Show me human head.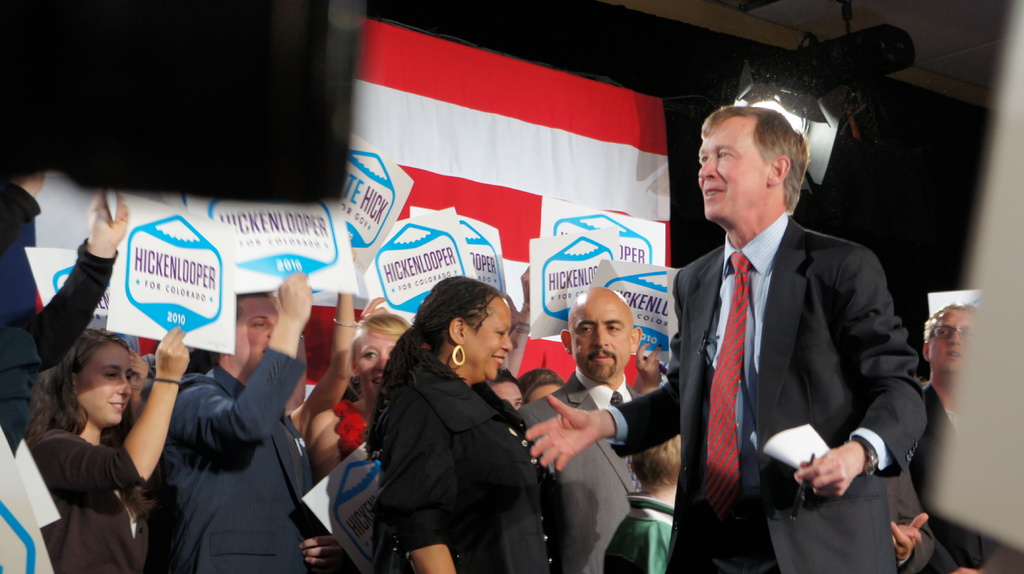
human head is here: {"left": 422, "top": 275, "right": 513, "bottom": 378}.
